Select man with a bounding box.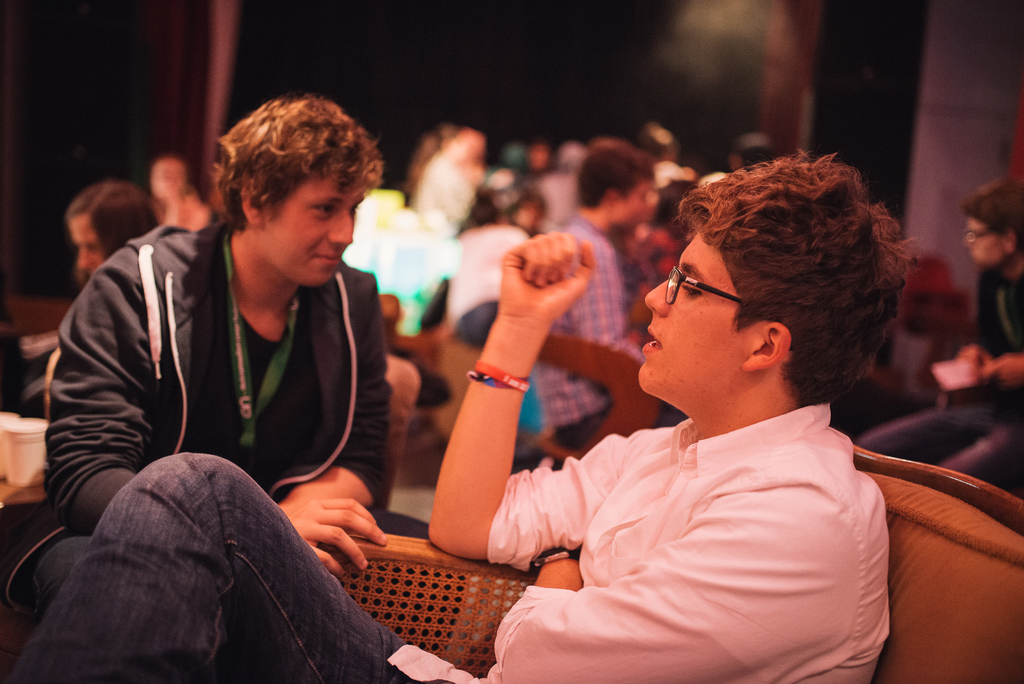
5:139:901:683.
